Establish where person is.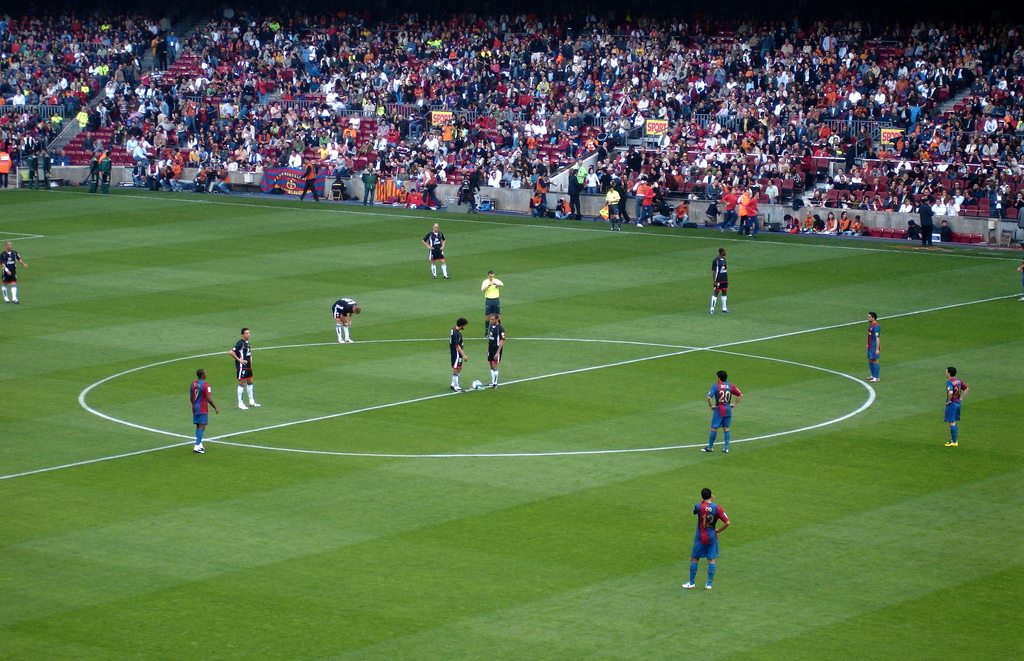
Established at (x1=705, y1=200, x2=723, y2=225).
